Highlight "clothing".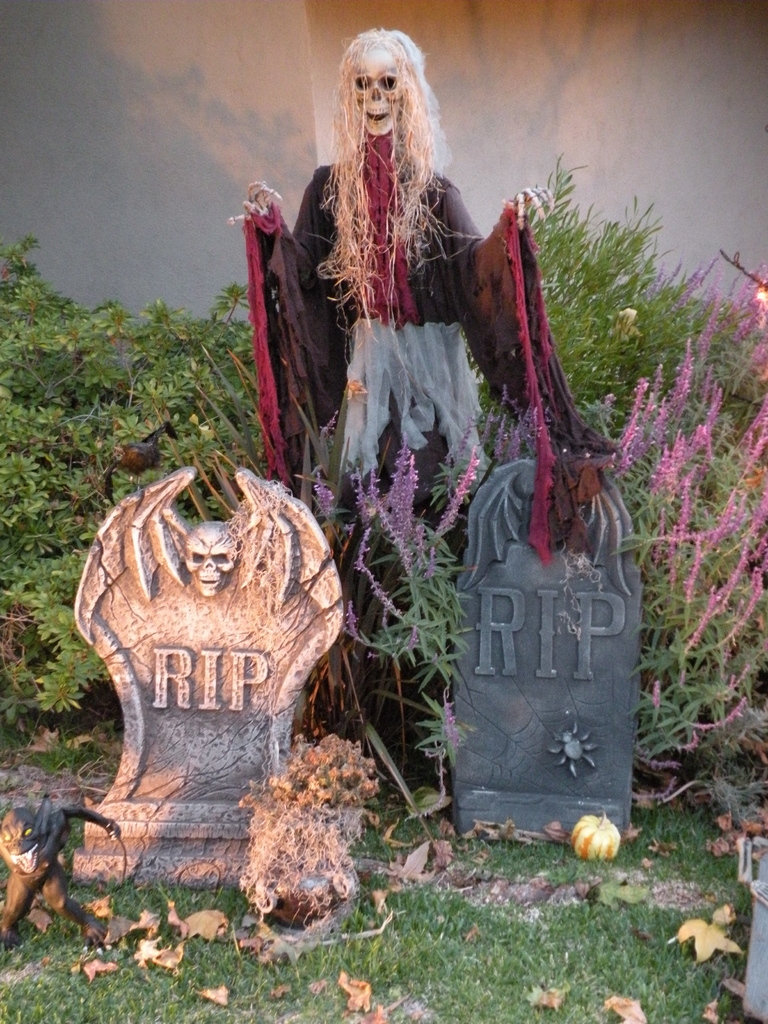
Highlighted region: rect(271, 95, 575, 538).
